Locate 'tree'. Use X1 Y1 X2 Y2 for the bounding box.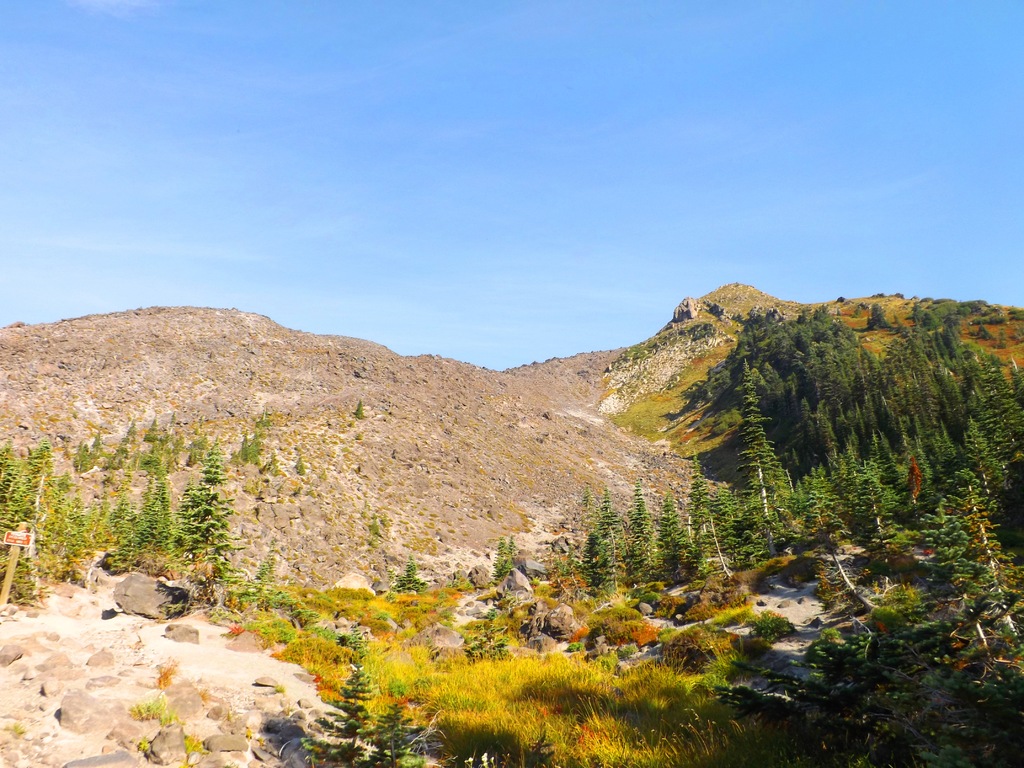
959 422 1005 499.
